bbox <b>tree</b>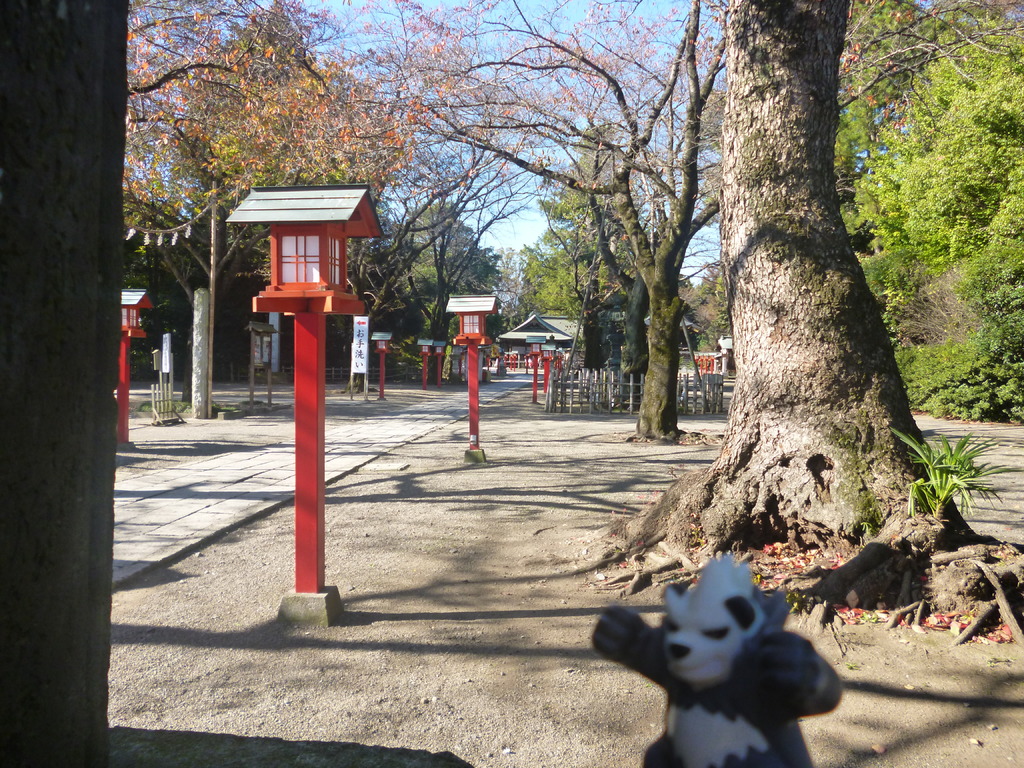
box=[623, 29, 975, 568]
